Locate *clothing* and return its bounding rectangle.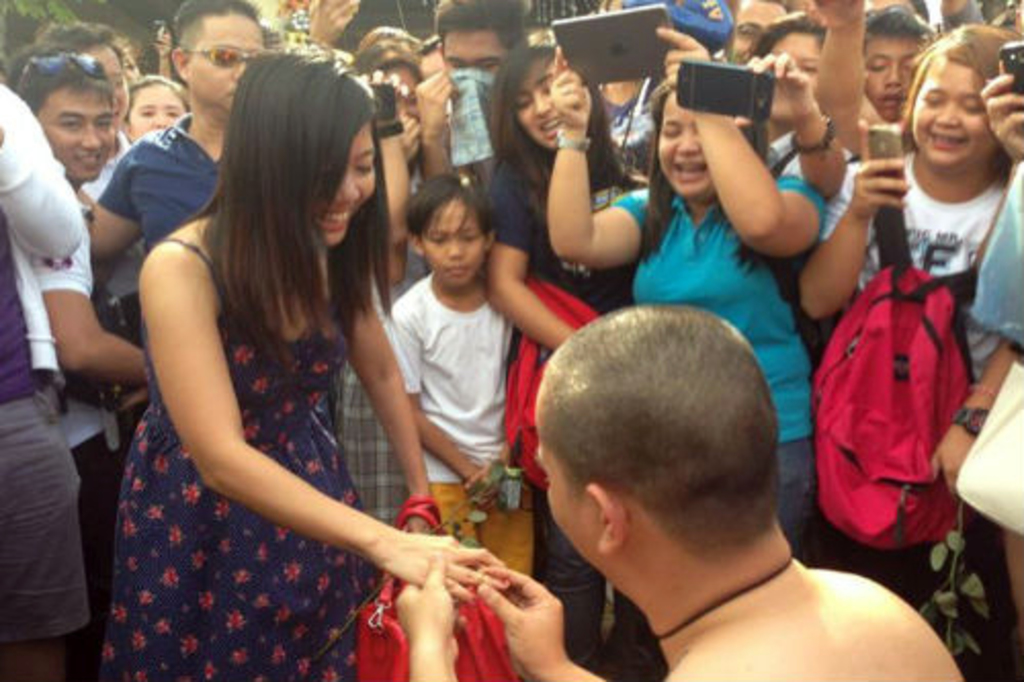
detection(106, 164, 416, 639).
